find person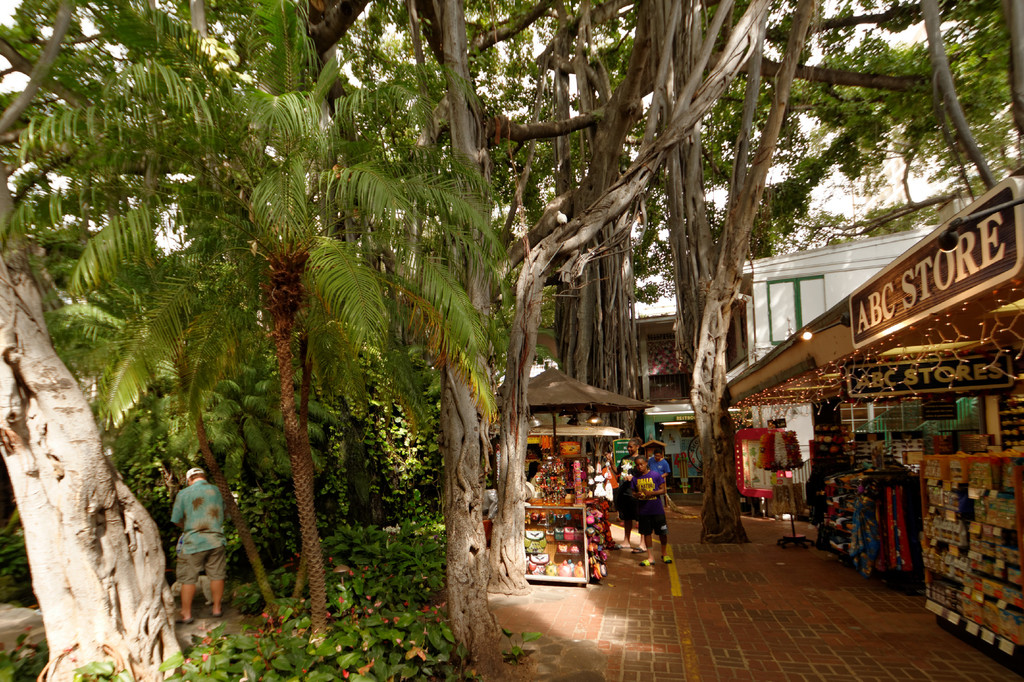
[left=178, top=464, right=236, bottom=623]
